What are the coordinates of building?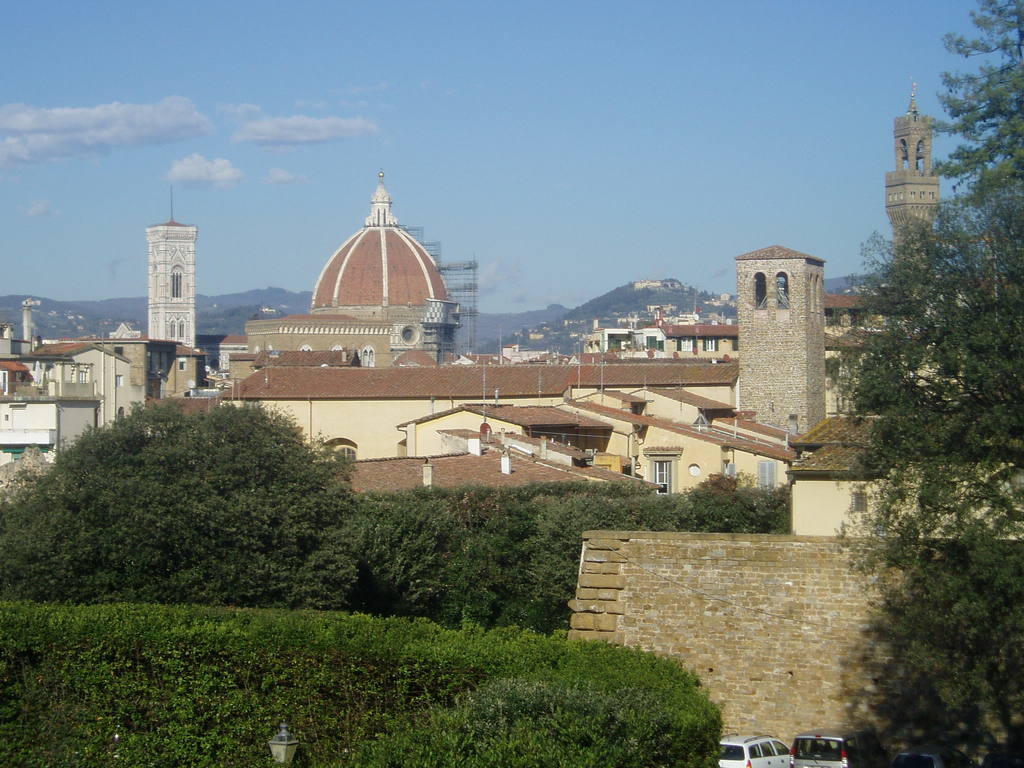
select_region(0, 81, 1023, 767).
